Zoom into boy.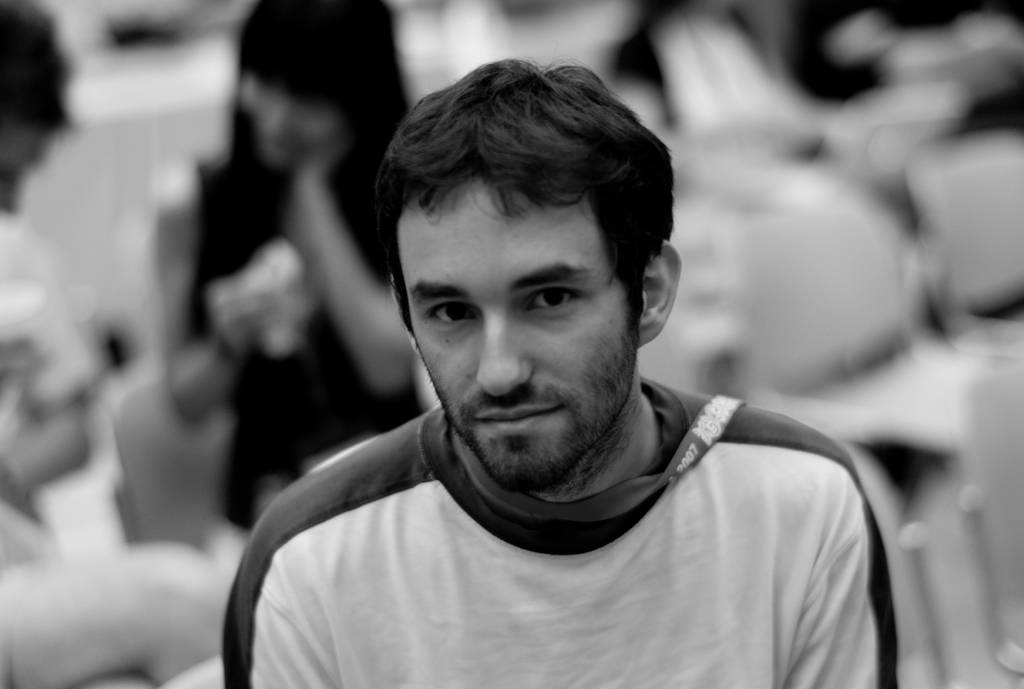
Zoom target: bbox=[225, 60, 901, 688].
